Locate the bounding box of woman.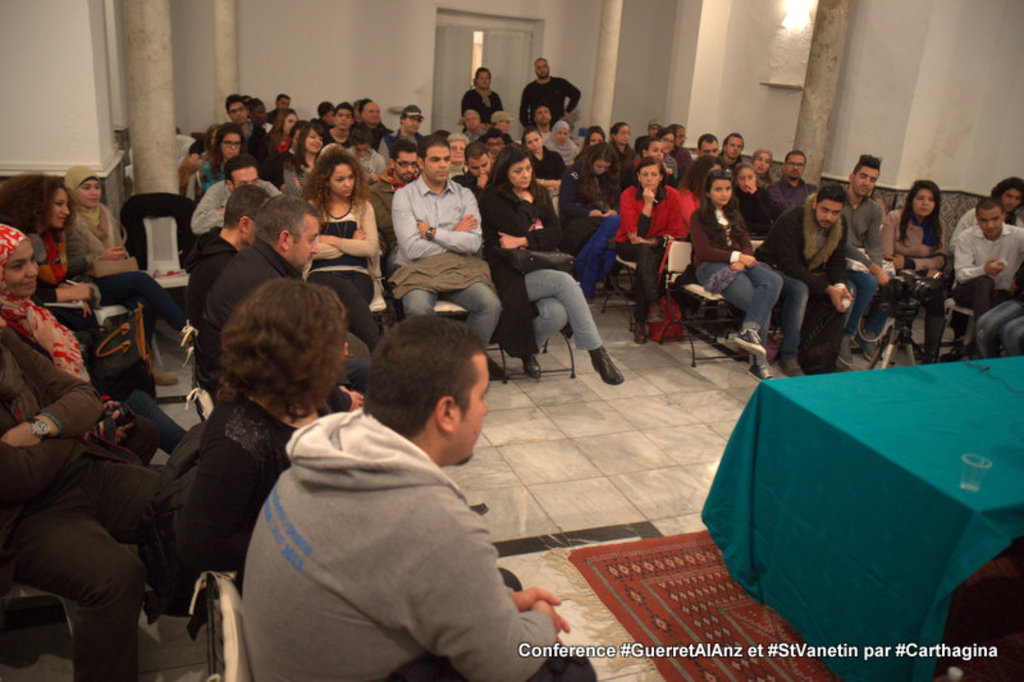
Bounding box: (298,150,390,342).
